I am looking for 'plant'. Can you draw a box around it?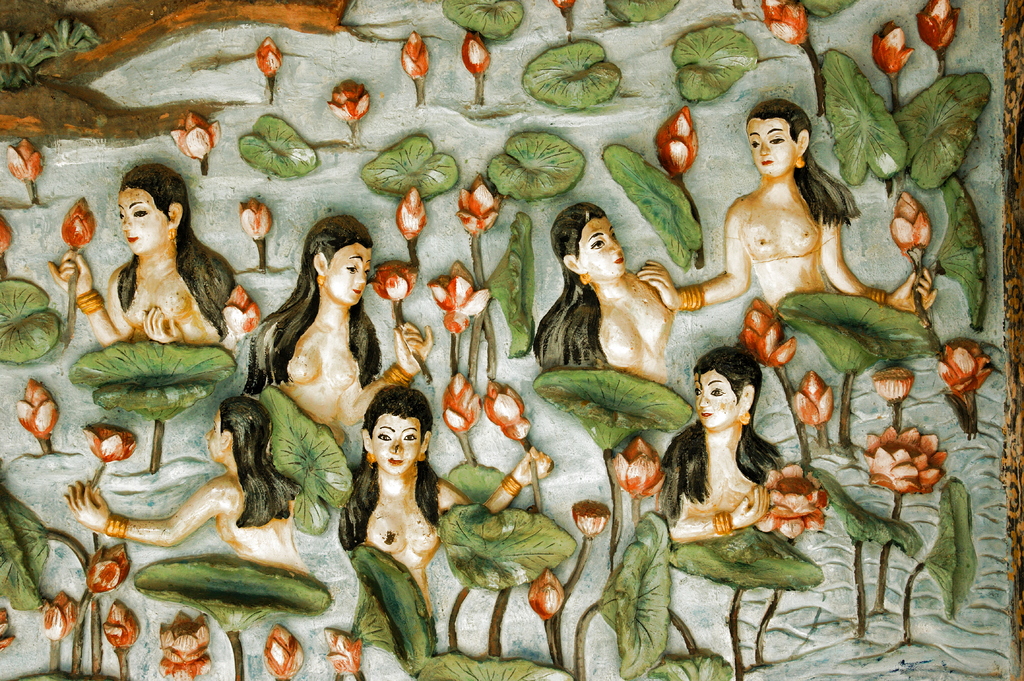
Sure, the bounding box is bbox=[642, 608, 733, 680].
